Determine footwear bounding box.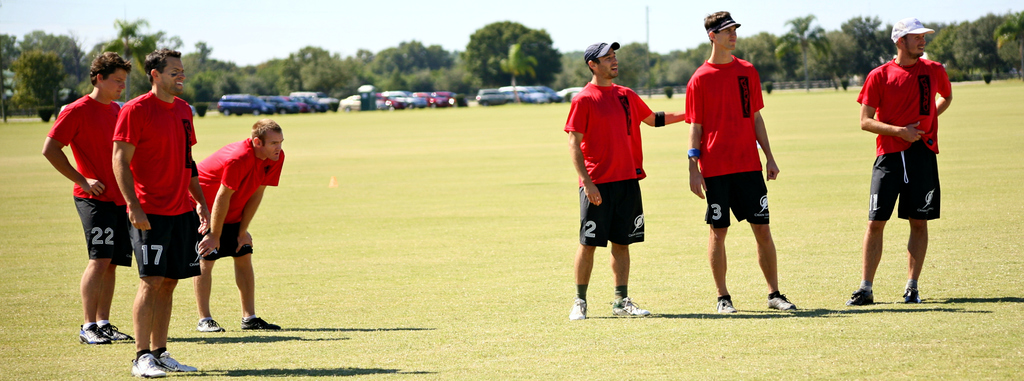
Determined: locate(193, 318, 222, 331).
